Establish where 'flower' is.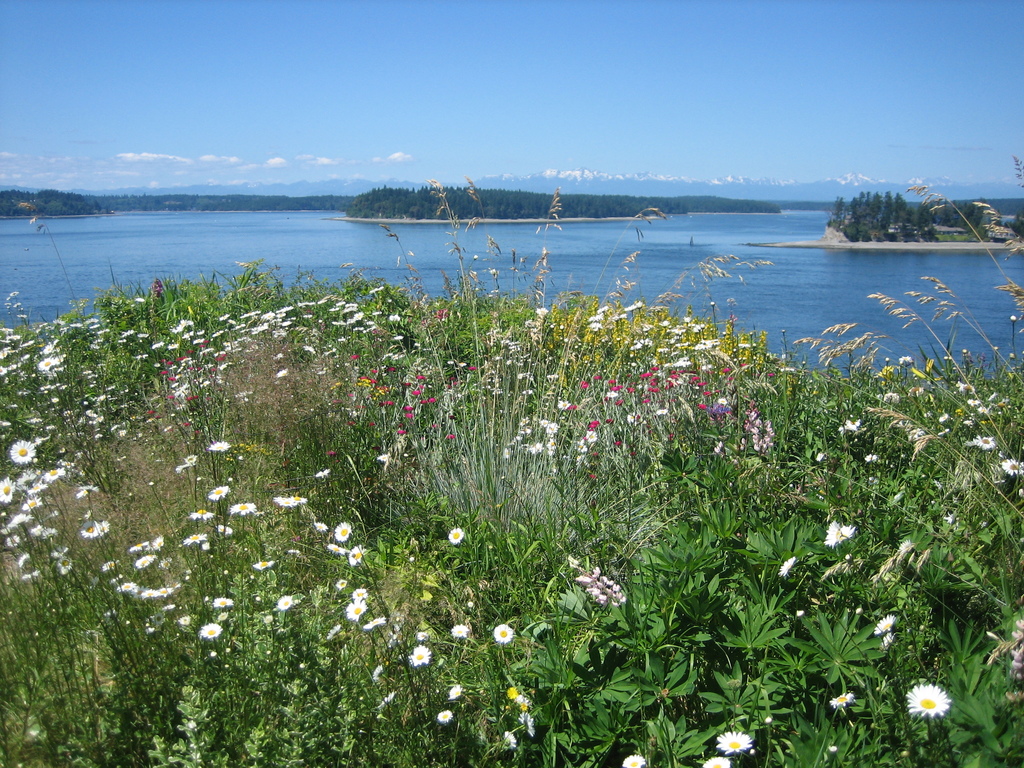
Established at (328, 626, 337, 639).
